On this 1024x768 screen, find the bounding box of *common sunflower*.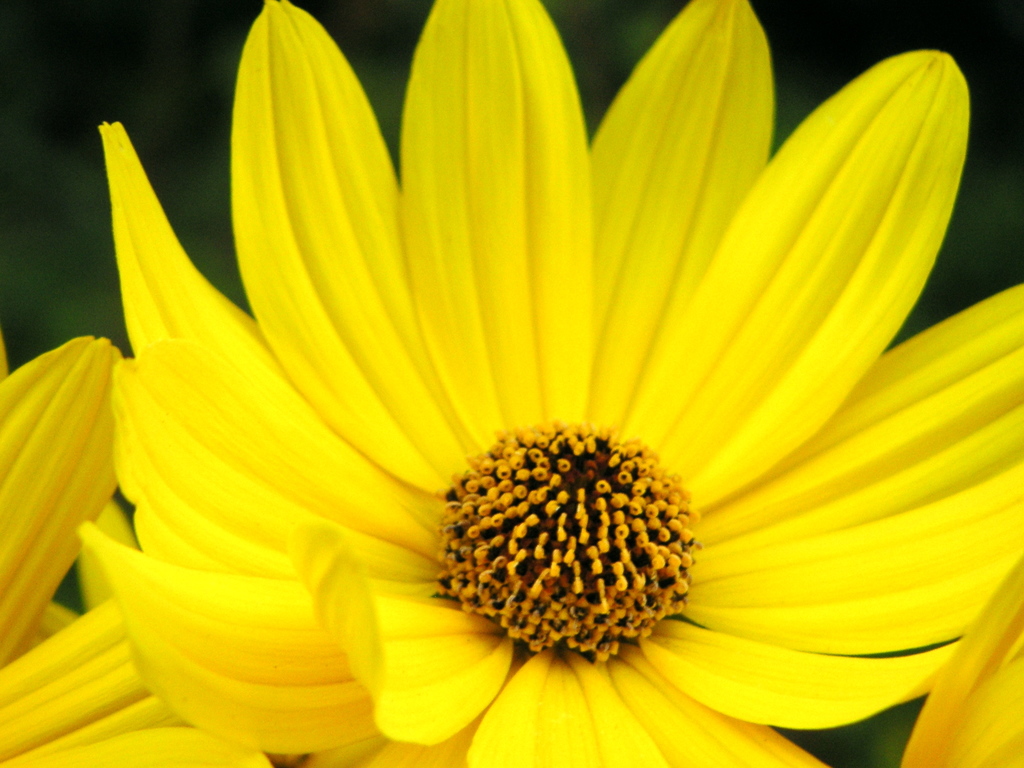
Bounding box: bbox=(59, 2, 1023, 767).
